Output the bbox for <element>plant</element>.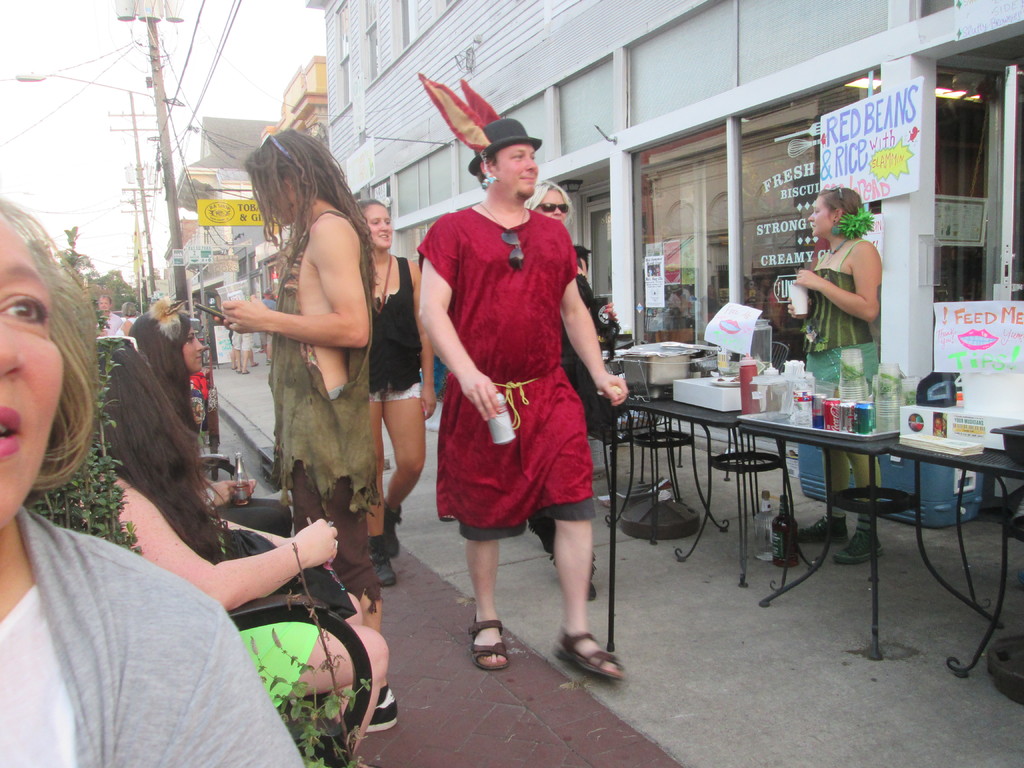
box(237, 606, 378, 767).
